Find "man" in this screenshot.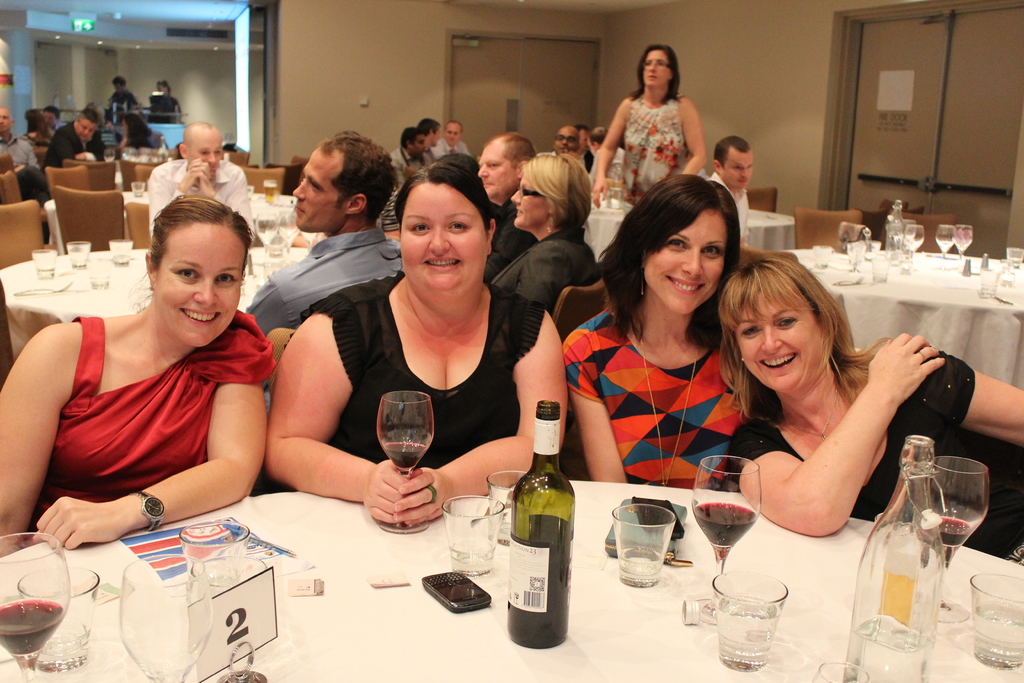
The bounding box for "man" is x1=239, y1=126, x2=410, y2=413.
